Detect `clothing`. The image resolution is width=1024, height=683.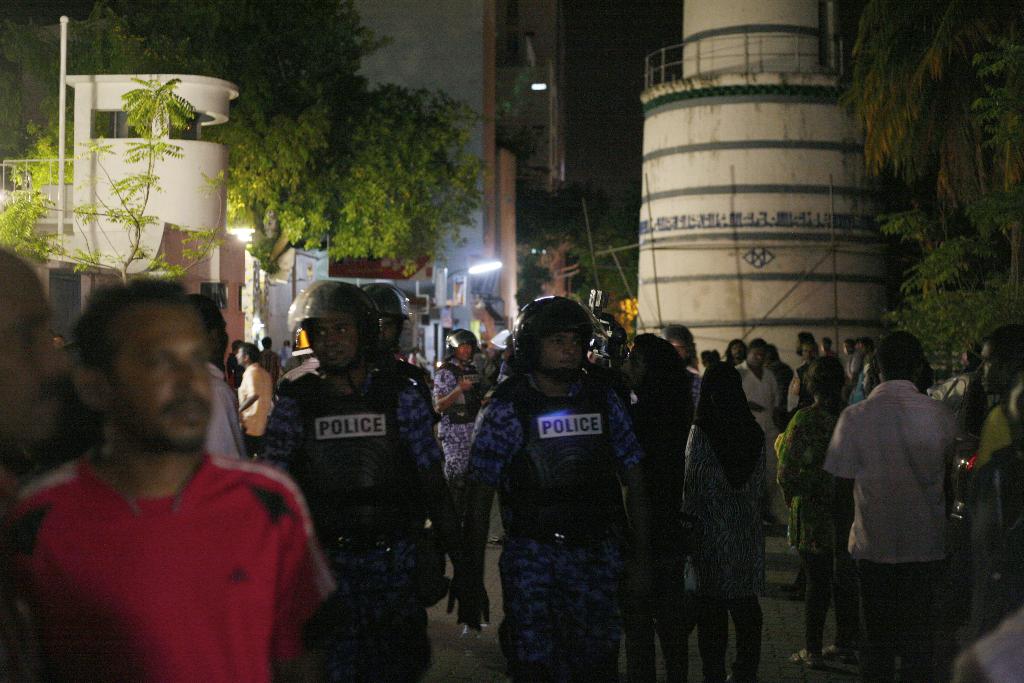
680:422:781:682.
